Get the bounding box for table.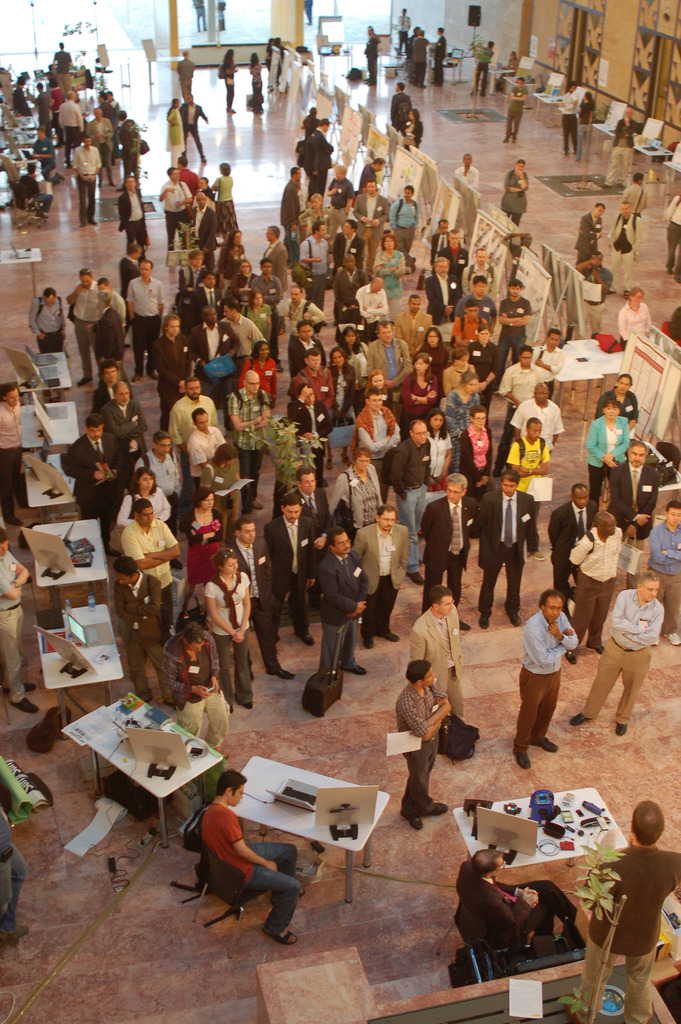
(318,50,351,71).
